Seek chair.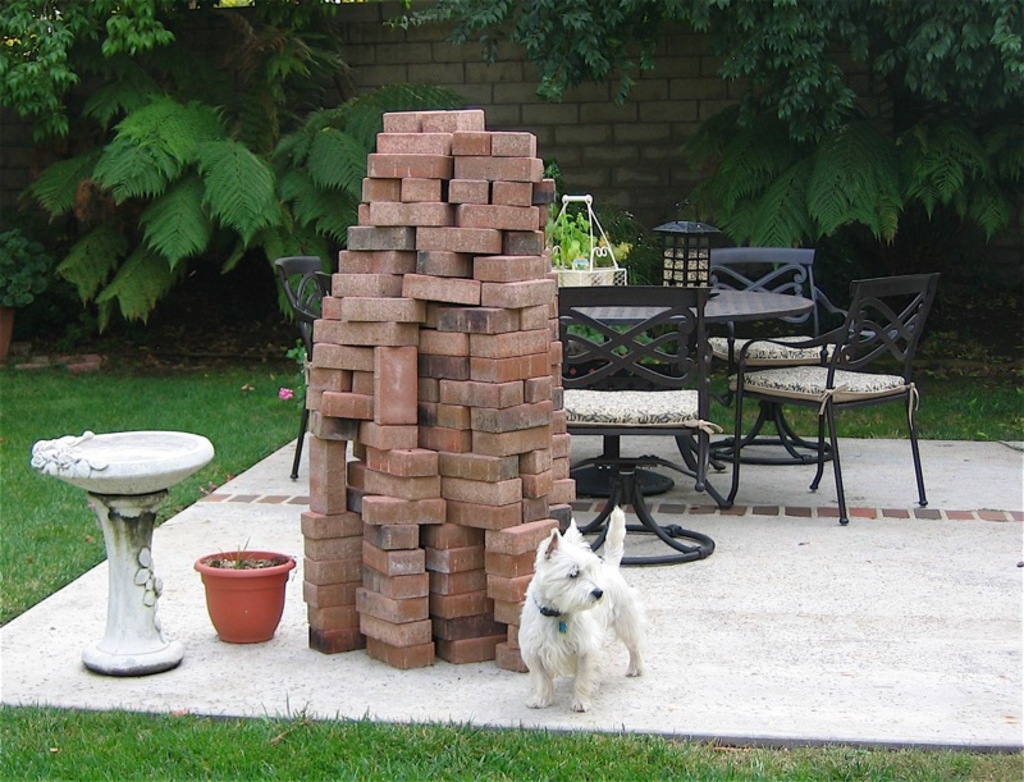
[554, 282, 714, 570].
